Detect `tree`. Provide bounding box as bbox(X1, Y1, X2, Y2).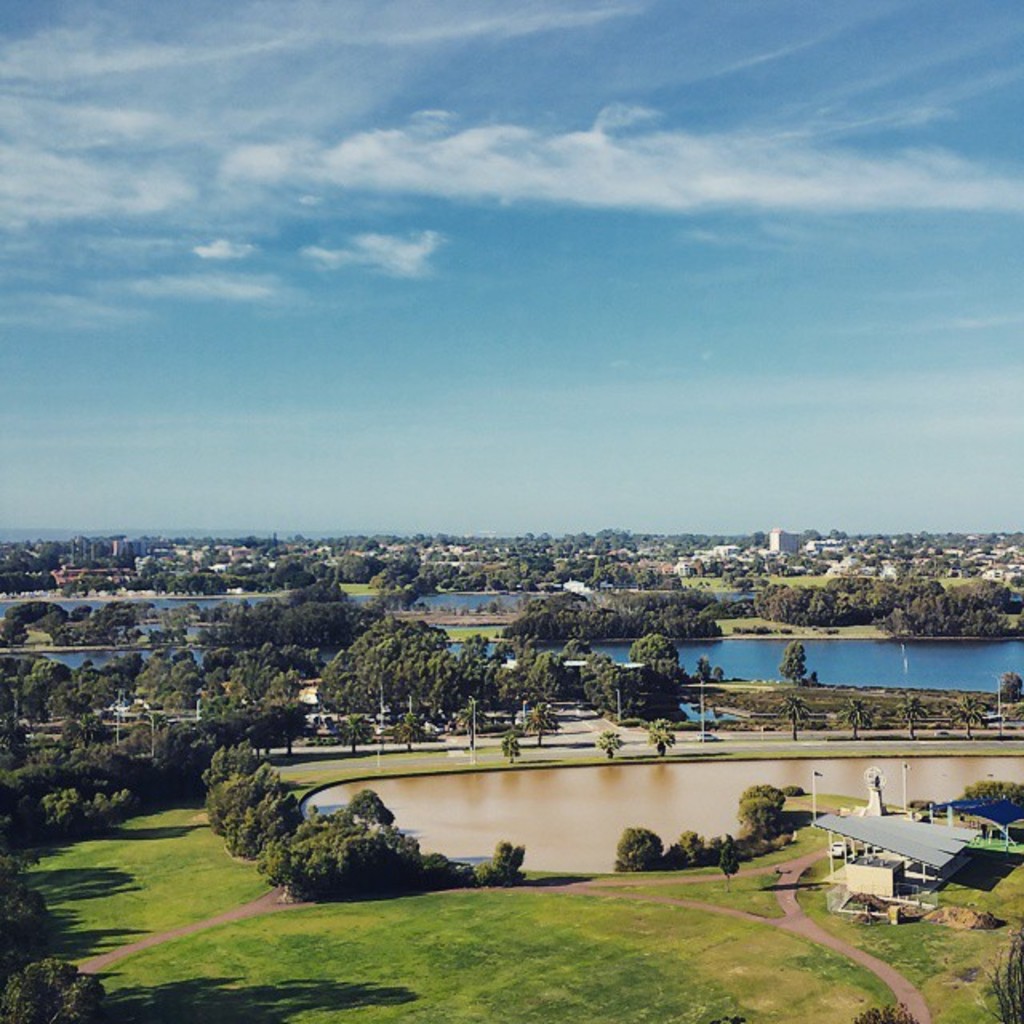
bbox(422, 850, 478, 886).
